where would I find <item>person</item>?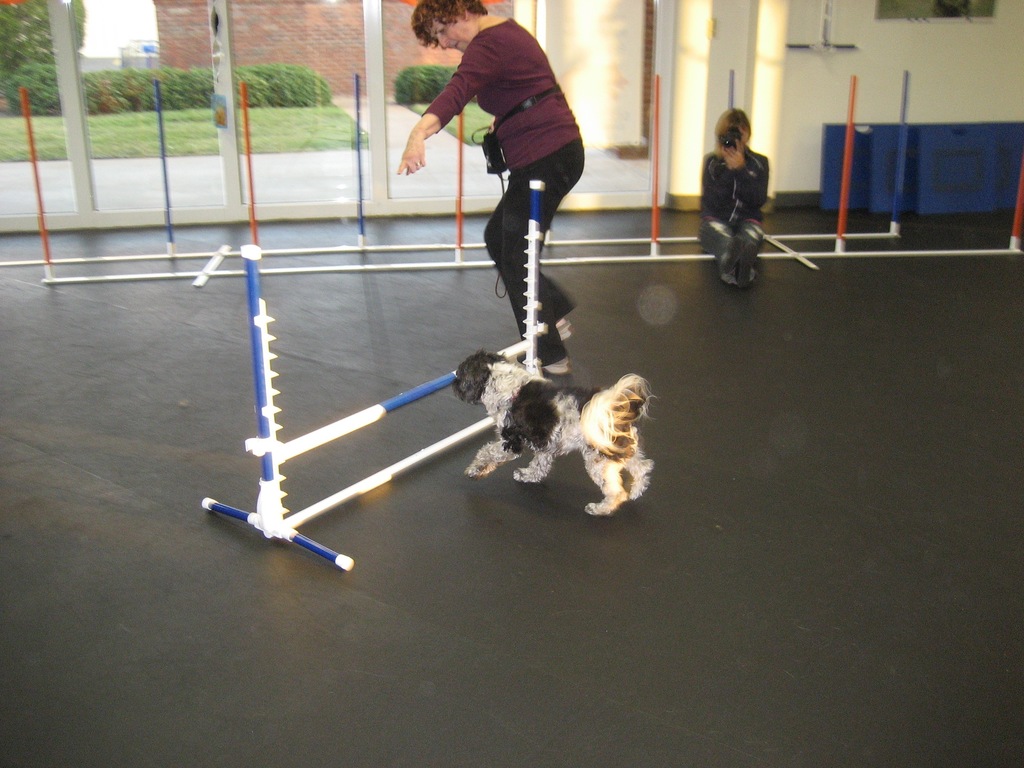
At detection(699, 111, 773, 285).
